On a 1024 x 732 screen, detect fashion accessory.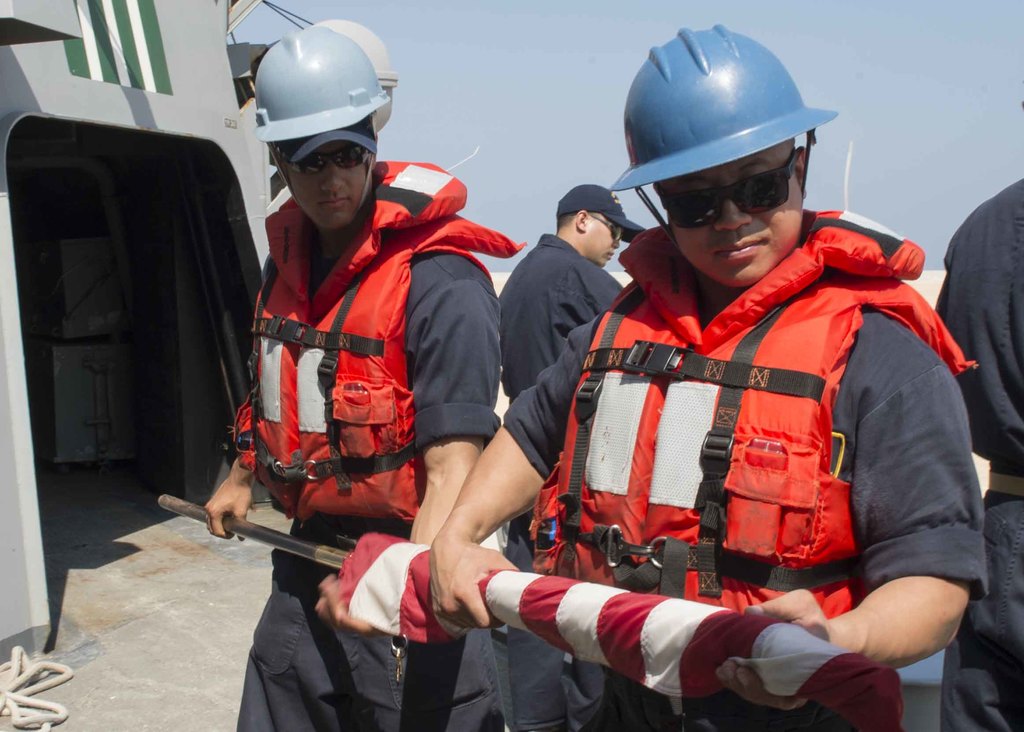
box(653, 147, 796, 232).
